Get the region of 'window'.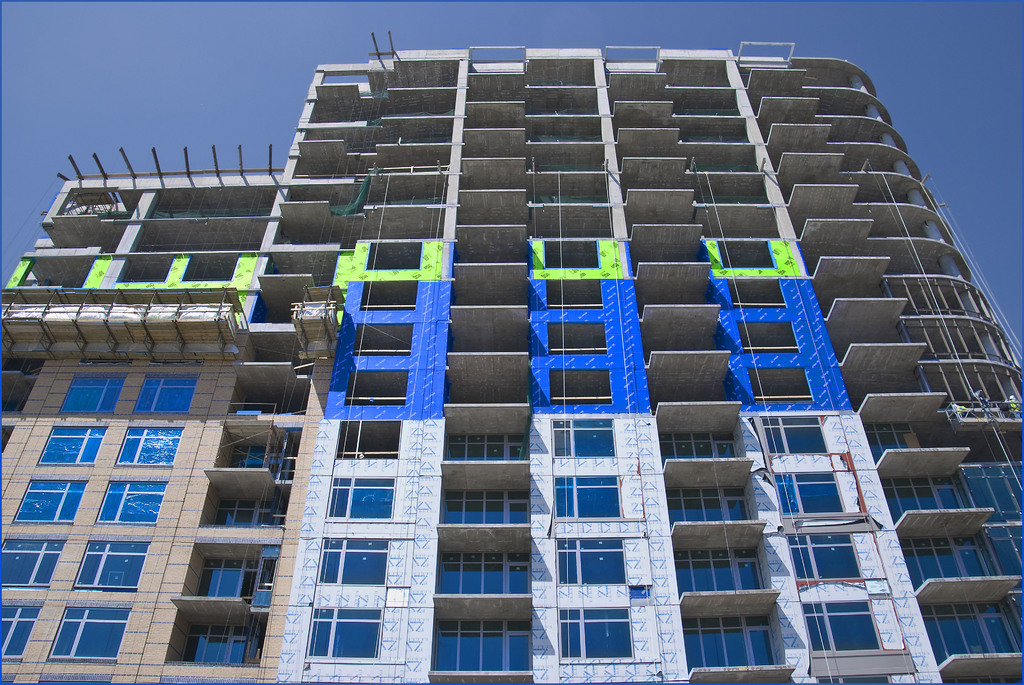
bbox(74, 539, 150, 594).
